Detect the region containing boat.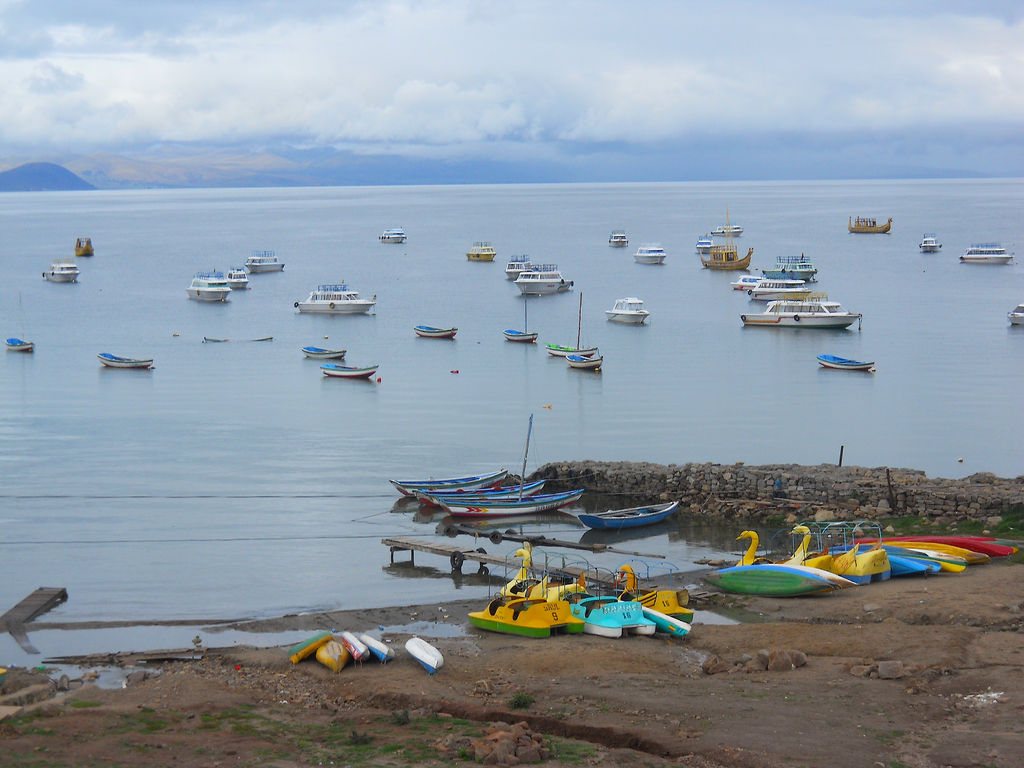
rect(730, 274, 764, 296).
